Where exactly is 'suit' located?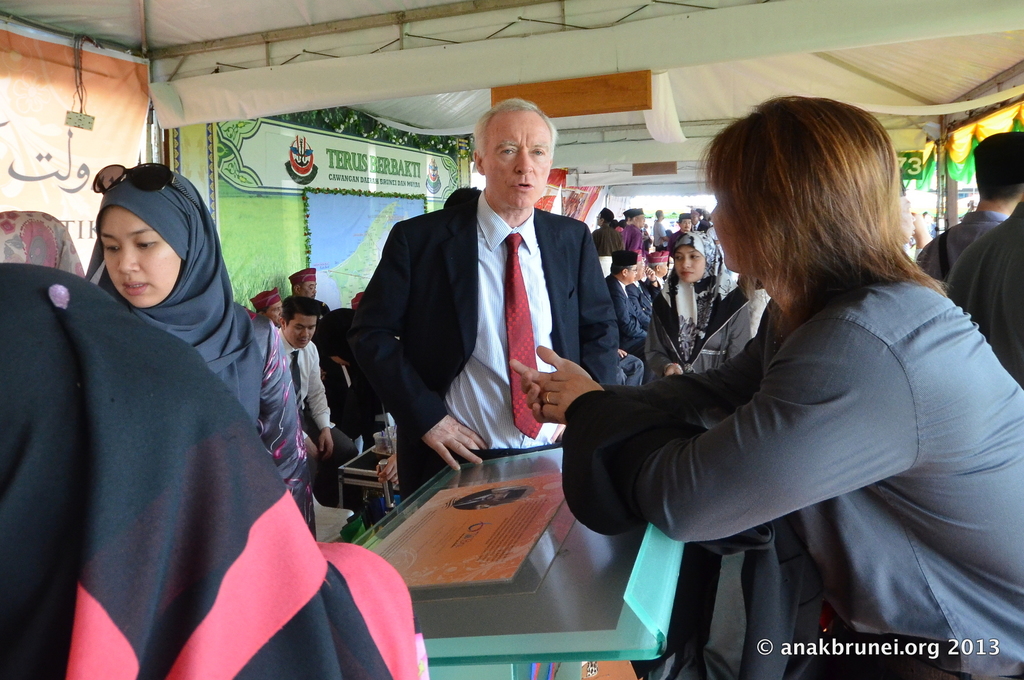
Its bounding box is bbox(356, 191, 624, 494).
